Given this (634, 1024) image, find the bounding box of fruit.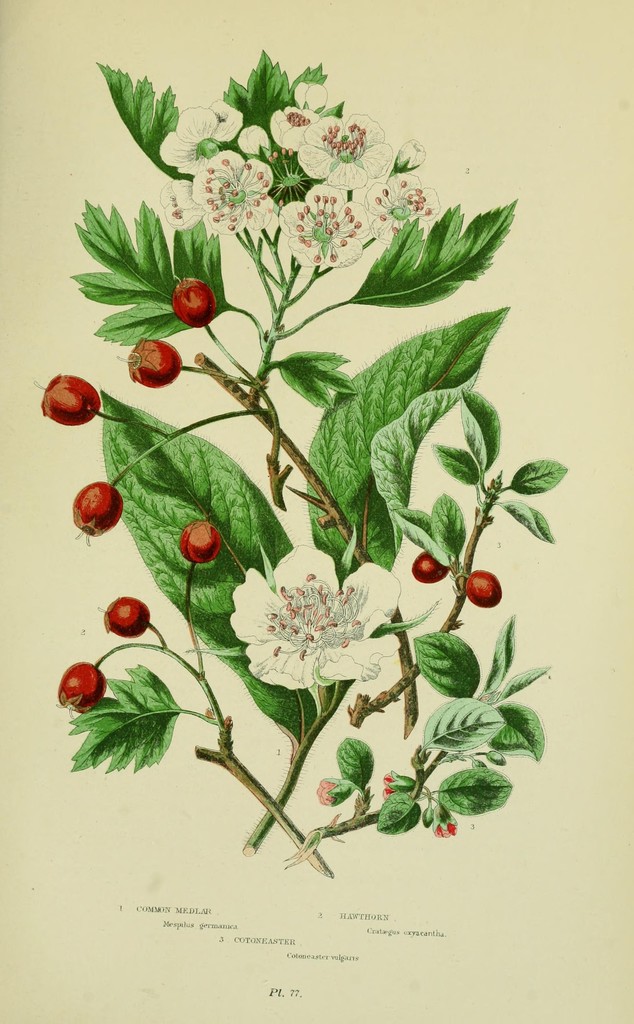
bbox(416, 554, 444, 580).
